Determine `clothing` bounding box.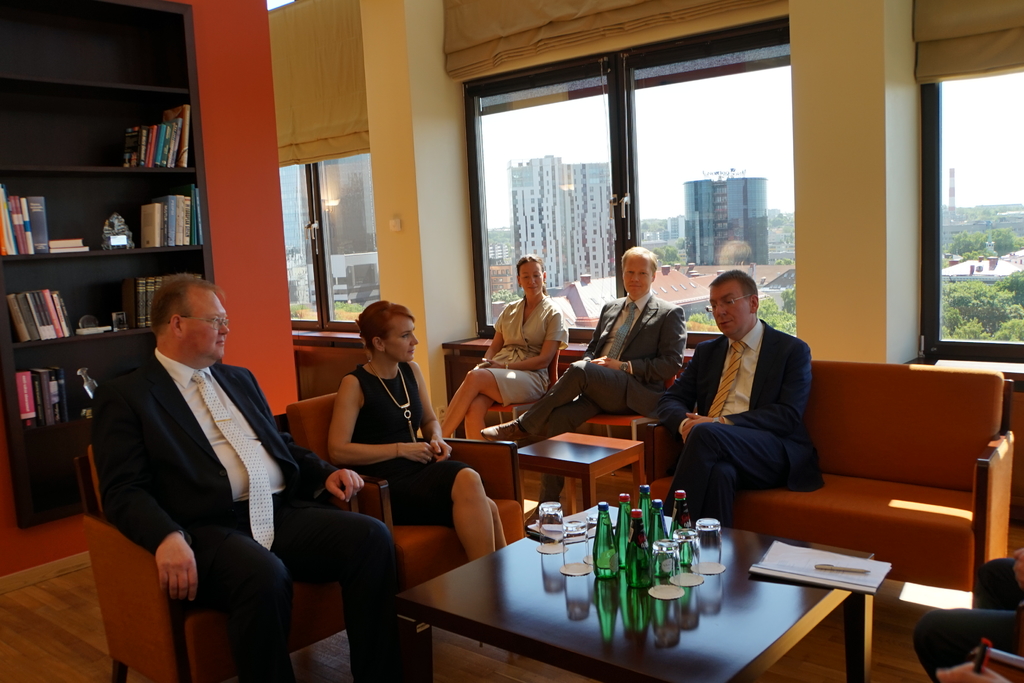
Determined: BBox(655, 319, 819, 539).
